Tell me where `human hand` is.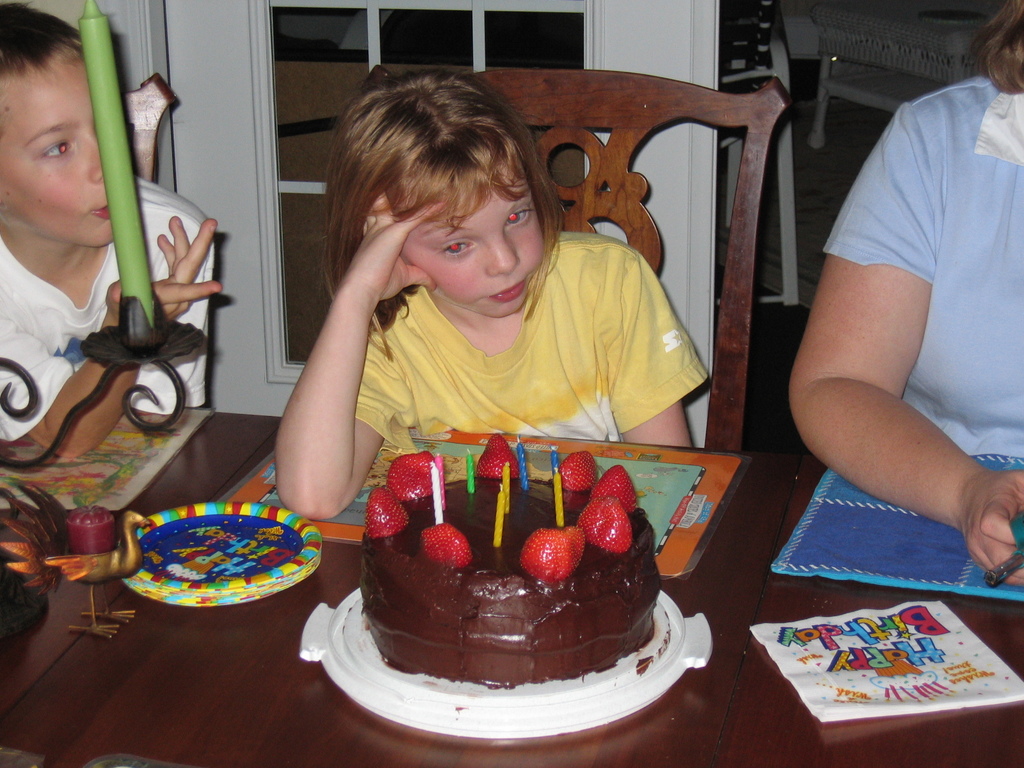
`human hand` is at (348,187,449,302).
